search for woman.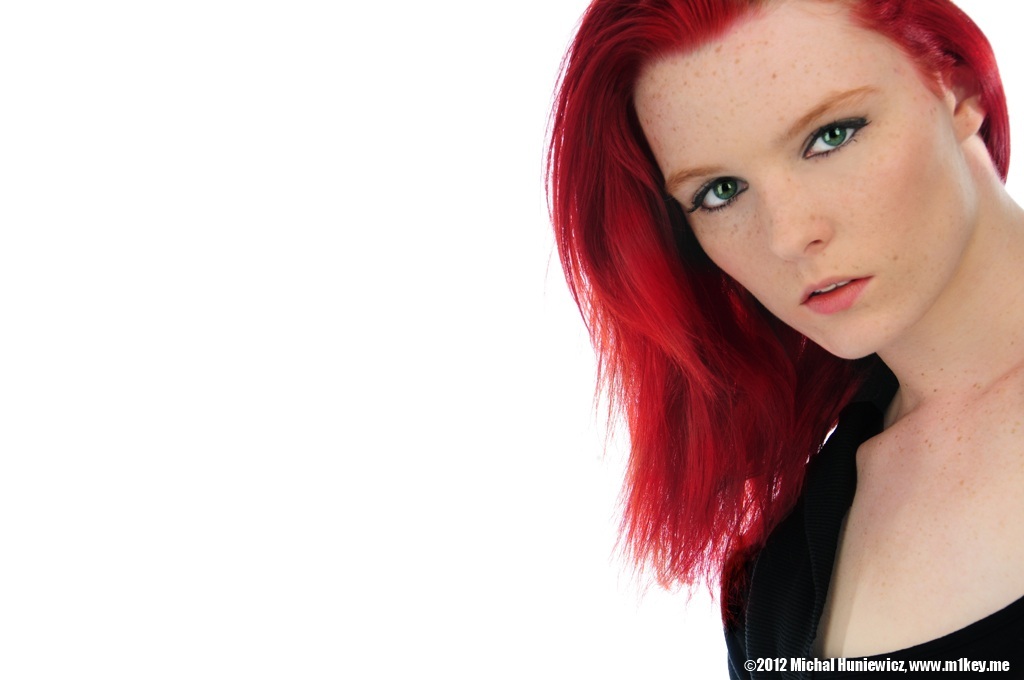
Found at x1=535 y1=0 x2=1023 y2=679.
